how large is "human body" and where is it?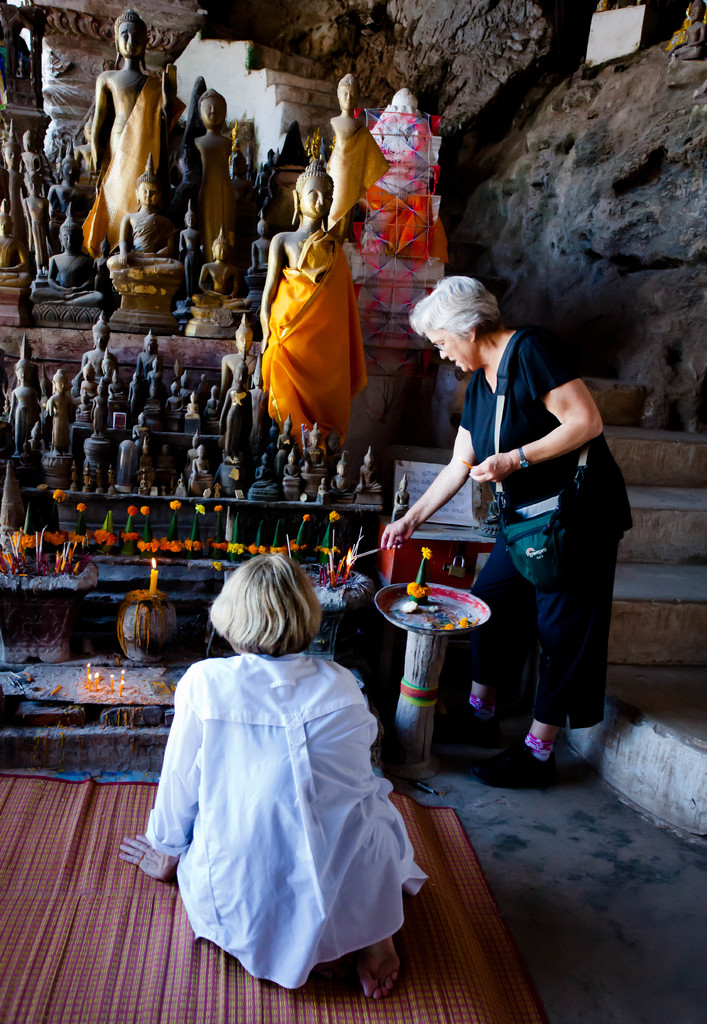
Bounding box: 122, 412, 157, 510.
